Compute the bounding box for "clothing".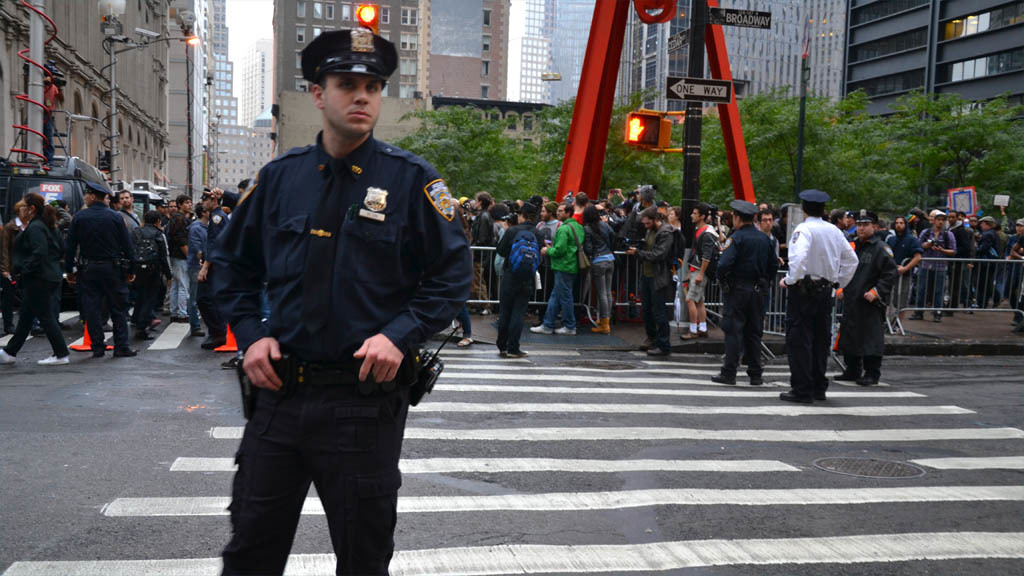
{"left": 921, "top": 275, "right": 944, "bottom": 311}.
